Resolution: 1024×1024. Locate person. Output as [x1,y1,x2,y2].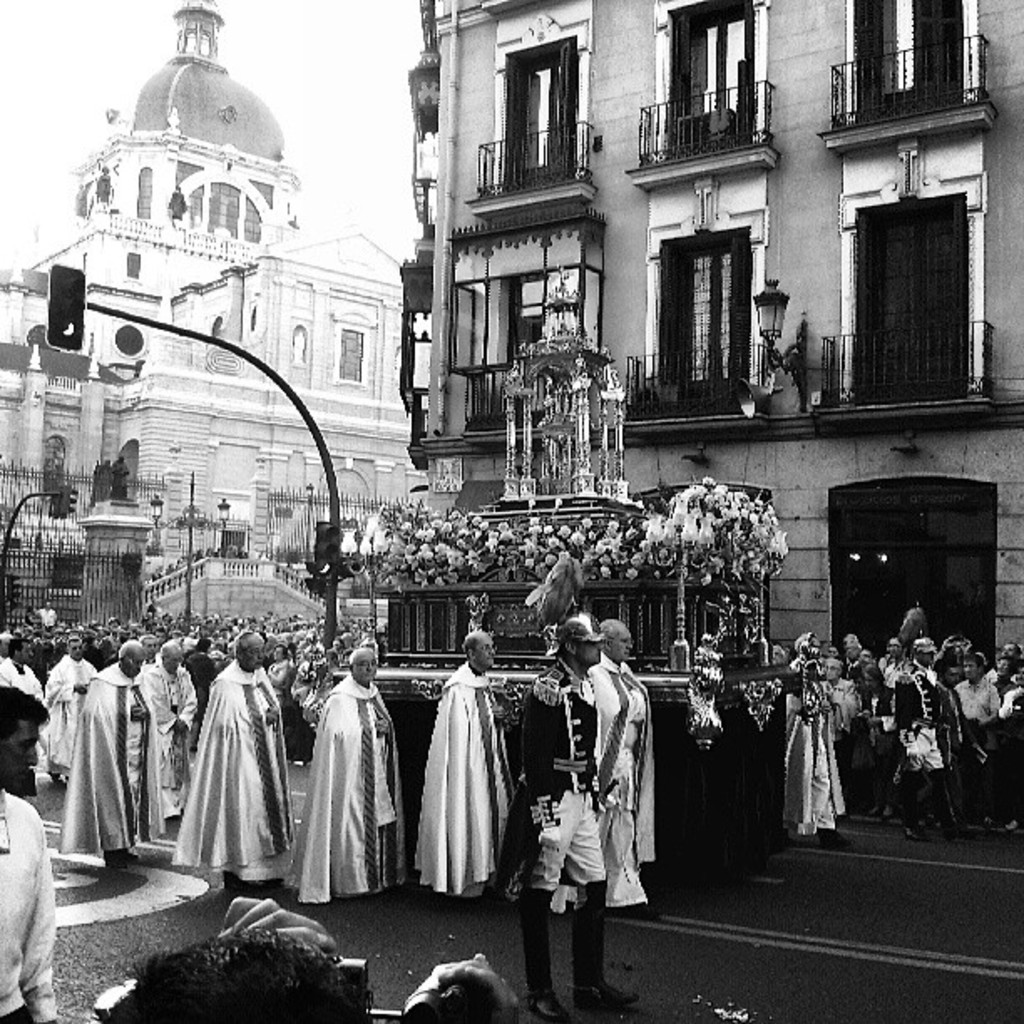
[167,631,301,887].
